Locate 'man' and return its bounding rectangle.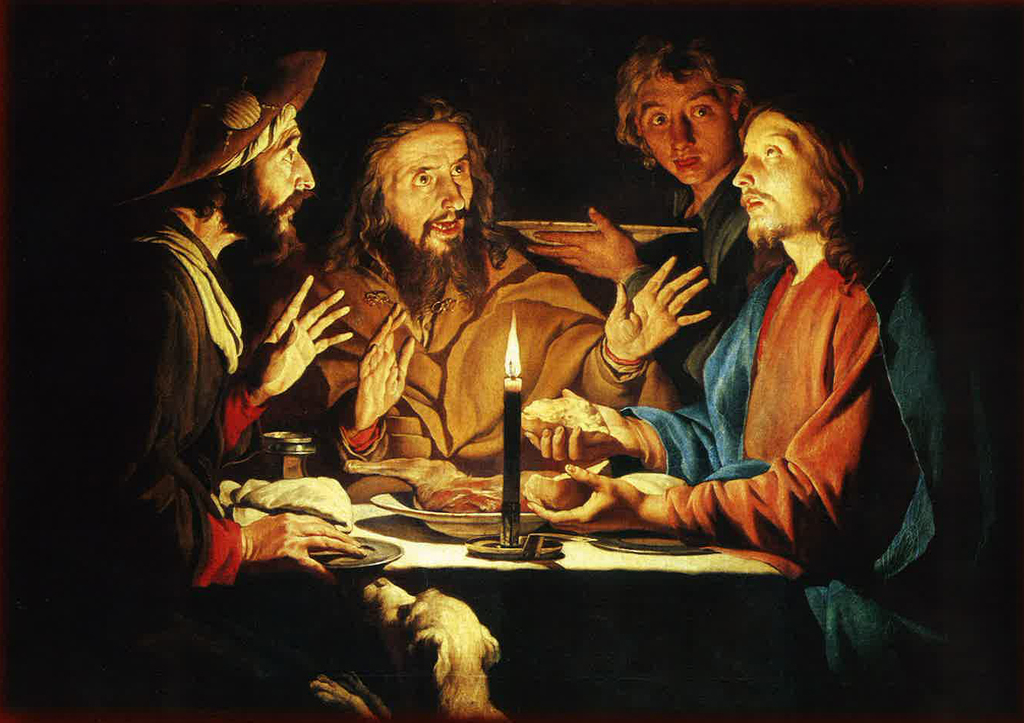
{"x1": 524, "y1": 27, "x2": 776, "y2": 395}.
